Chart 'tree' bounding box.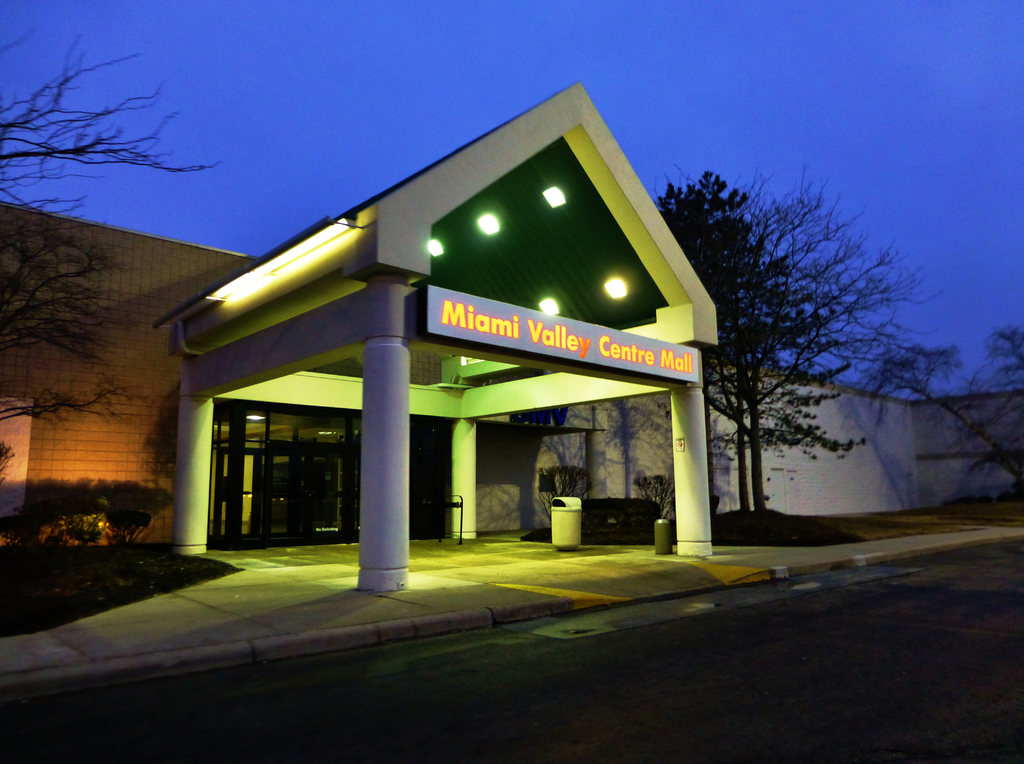
Charted: 870/318/1023/507.
